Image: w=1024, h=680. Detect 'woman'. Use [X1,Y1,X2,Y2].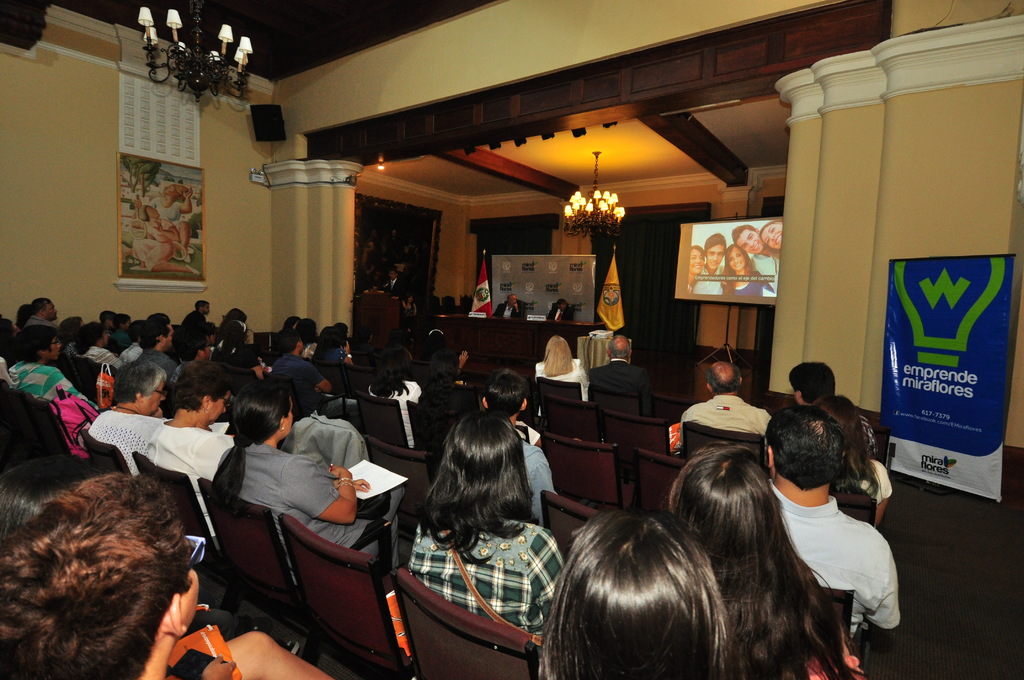
[400,407,573,644].
